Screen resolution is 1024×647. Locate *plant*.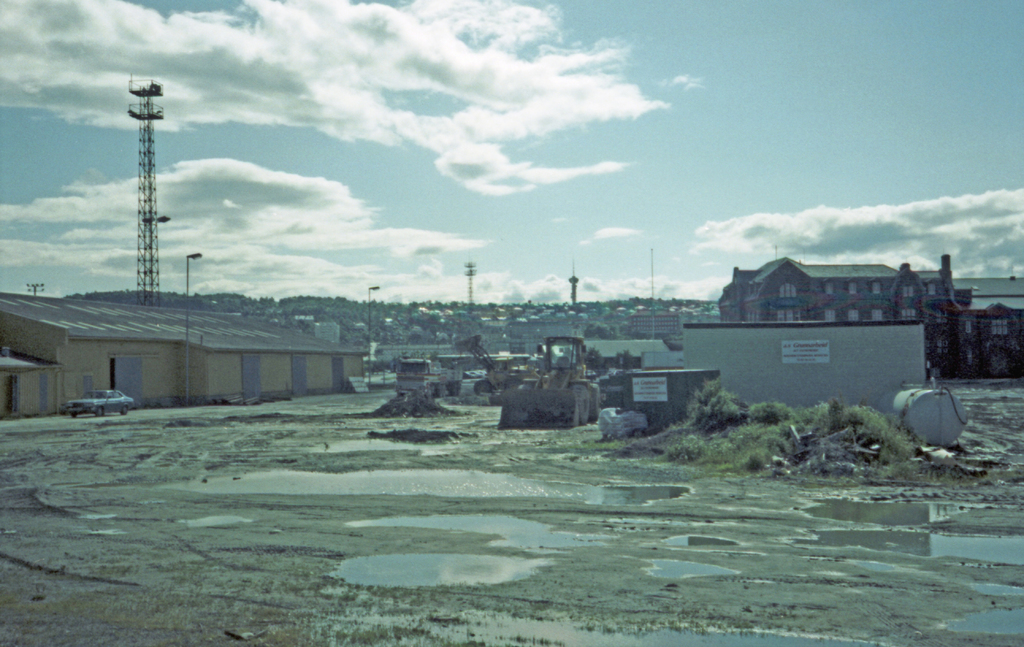
{"left": 658, "top": 429, "right": 707, "bottom": 464}.
